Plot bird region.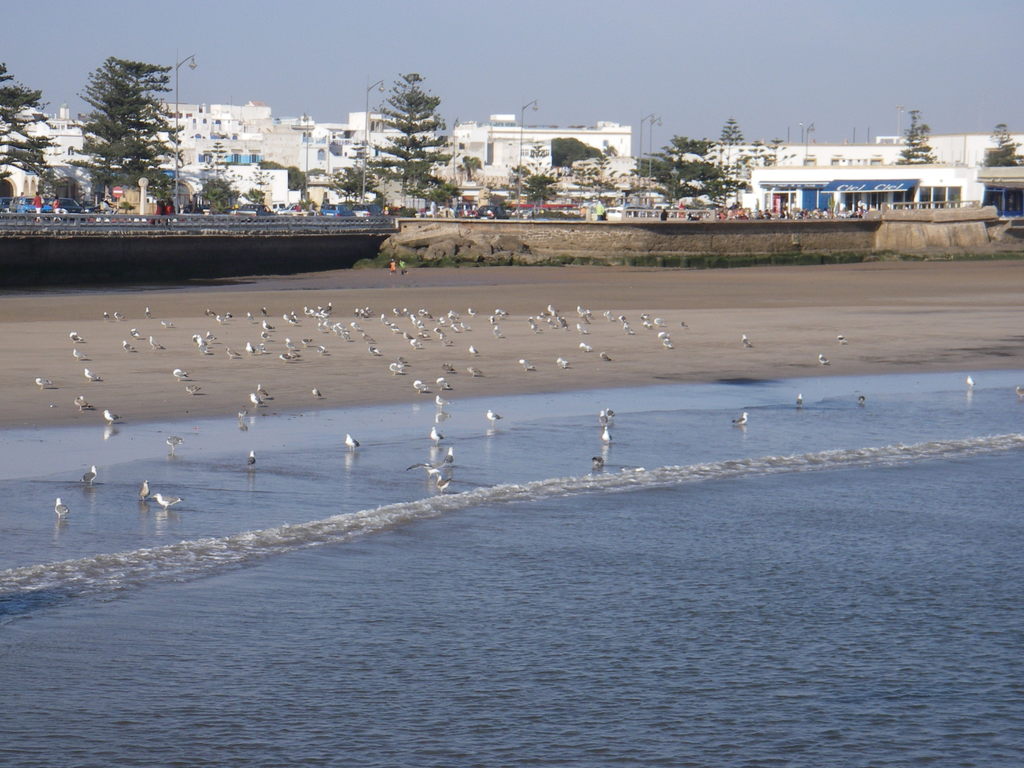
Plotted at bbox=(243, 308, 253, 320).
